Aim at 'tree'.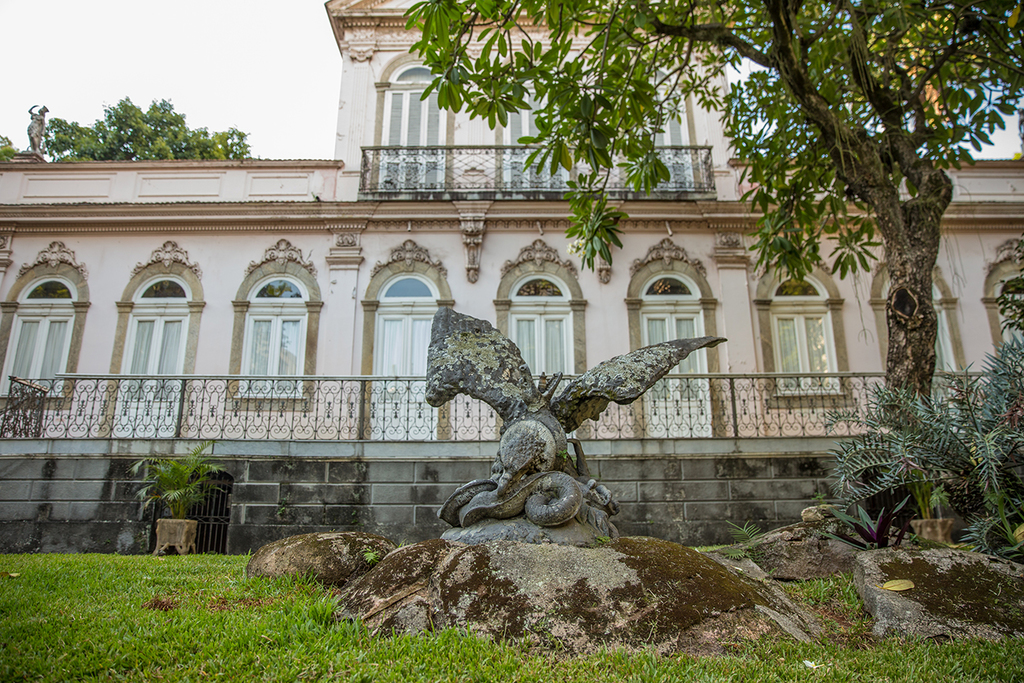
Aimed at bbox=[399, 0, 1023, 552].
